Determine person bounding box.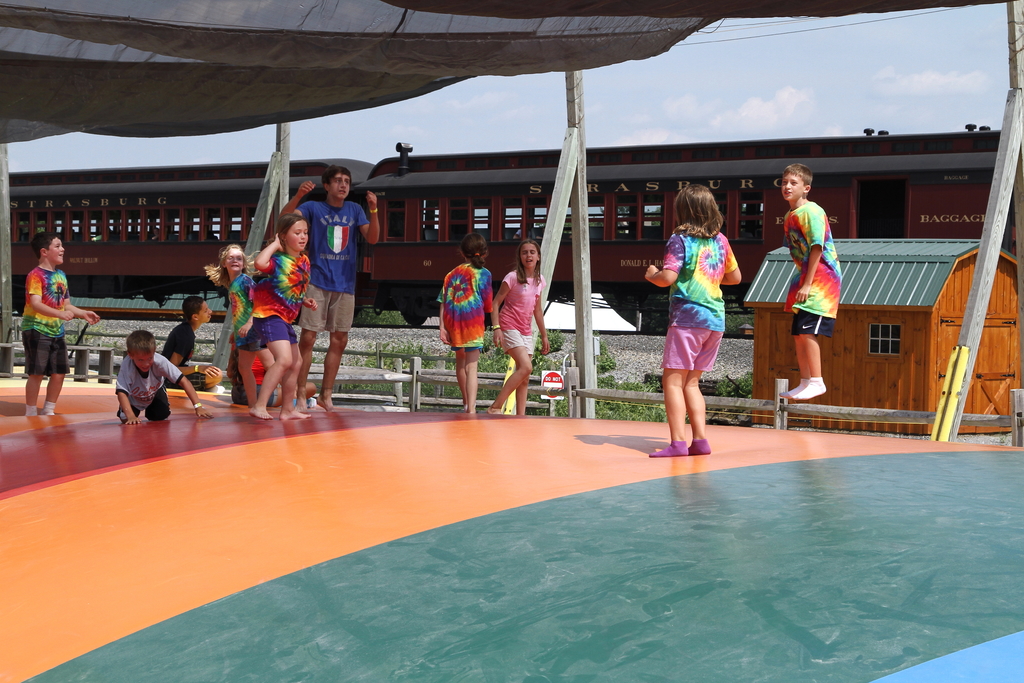
Determined: 780, 163, 843, 401.
